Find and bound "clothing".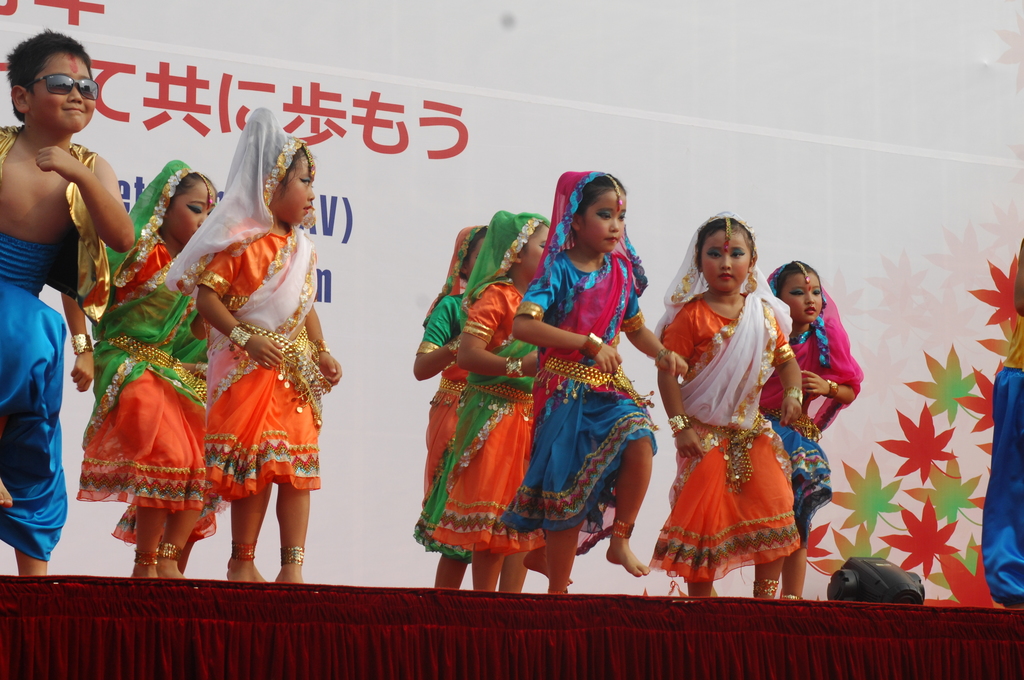
Bound: x1=666 y1=292 x2=820 y2=566.
